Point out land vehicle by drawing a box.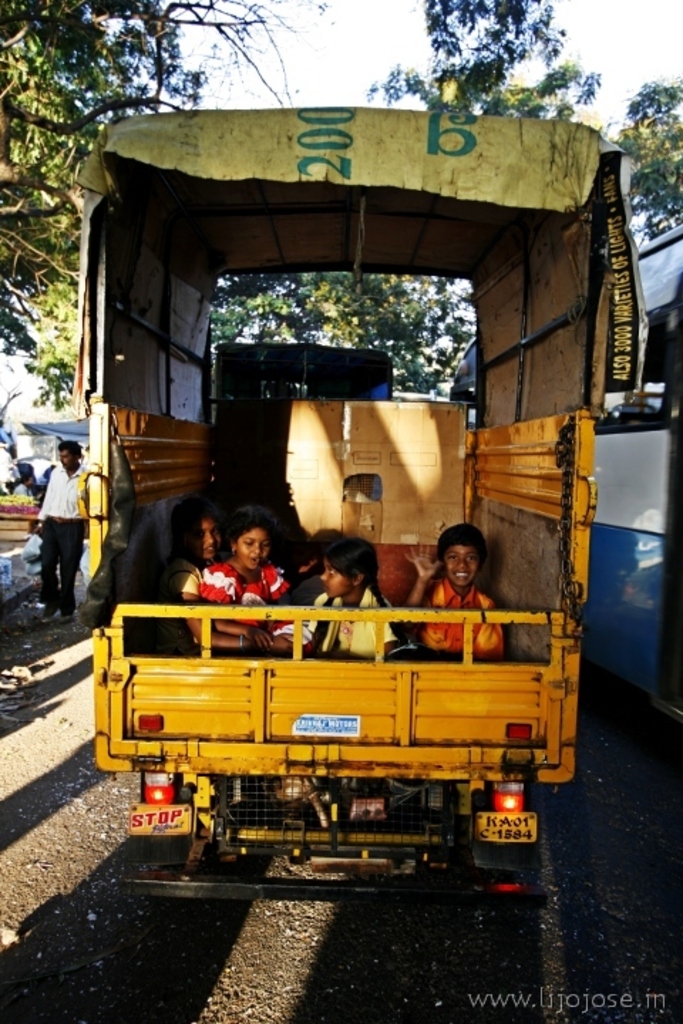
(50, 196, 608, 860).
